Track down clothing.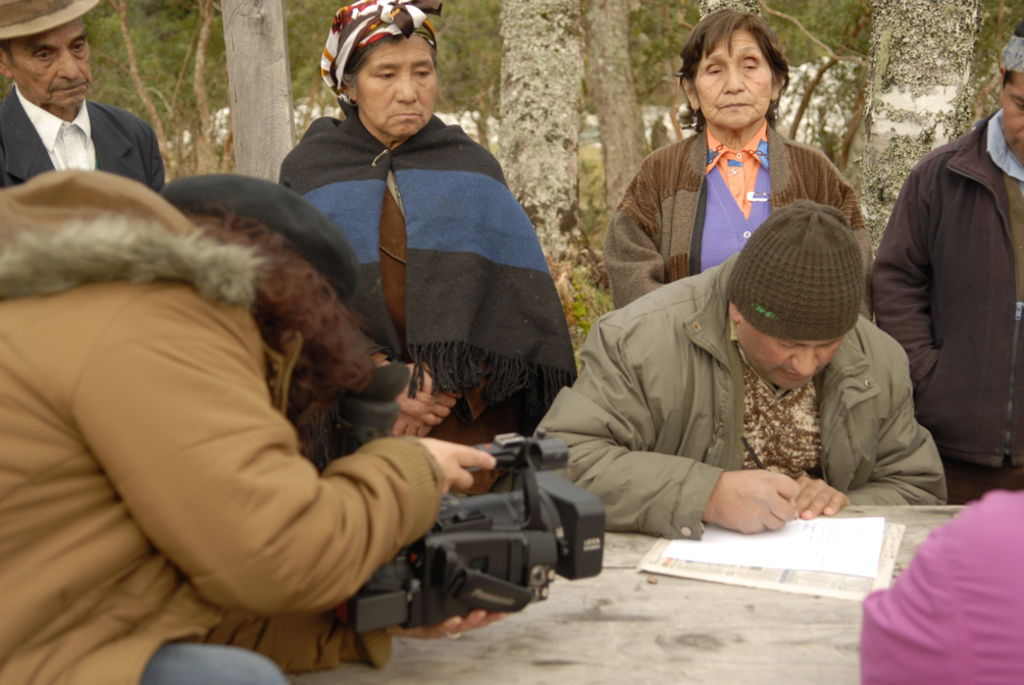
Tracked to select_region(862, 482, 1020, 684).
